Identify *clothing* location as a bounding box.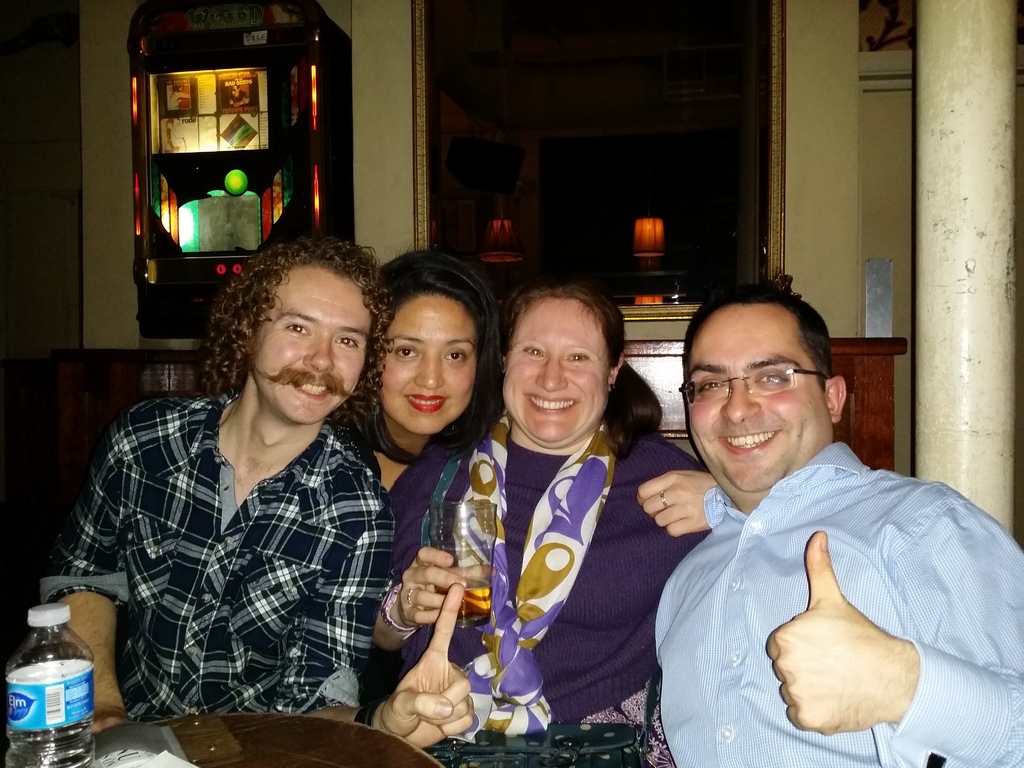
BBox(650, 442, 1023, 767).
